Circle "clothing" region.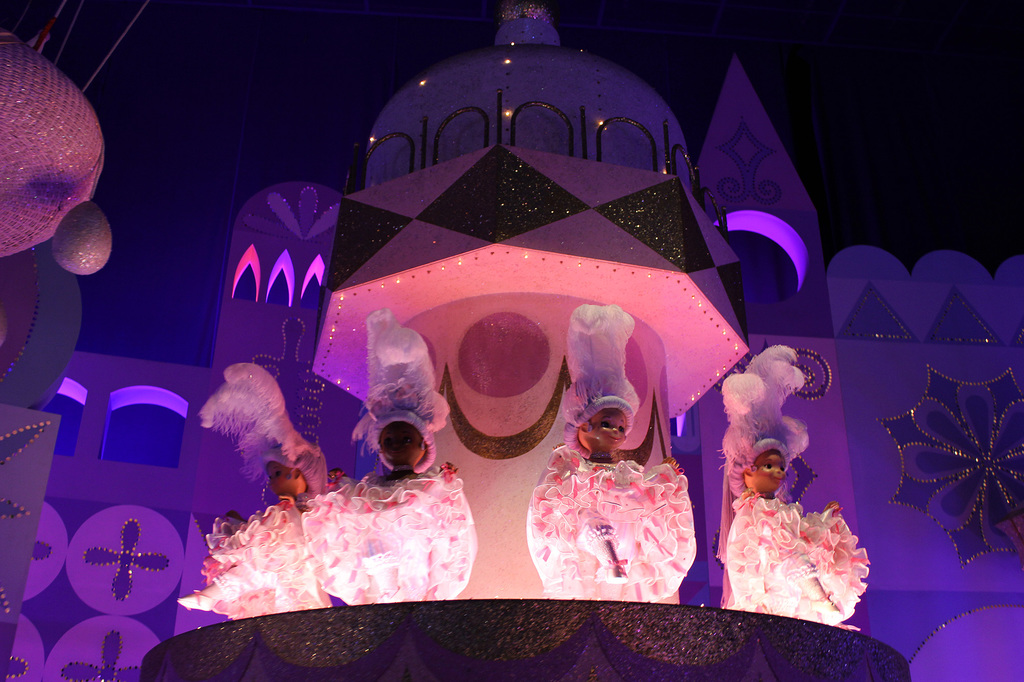
Region: locate(186, 504, 318, 618).
